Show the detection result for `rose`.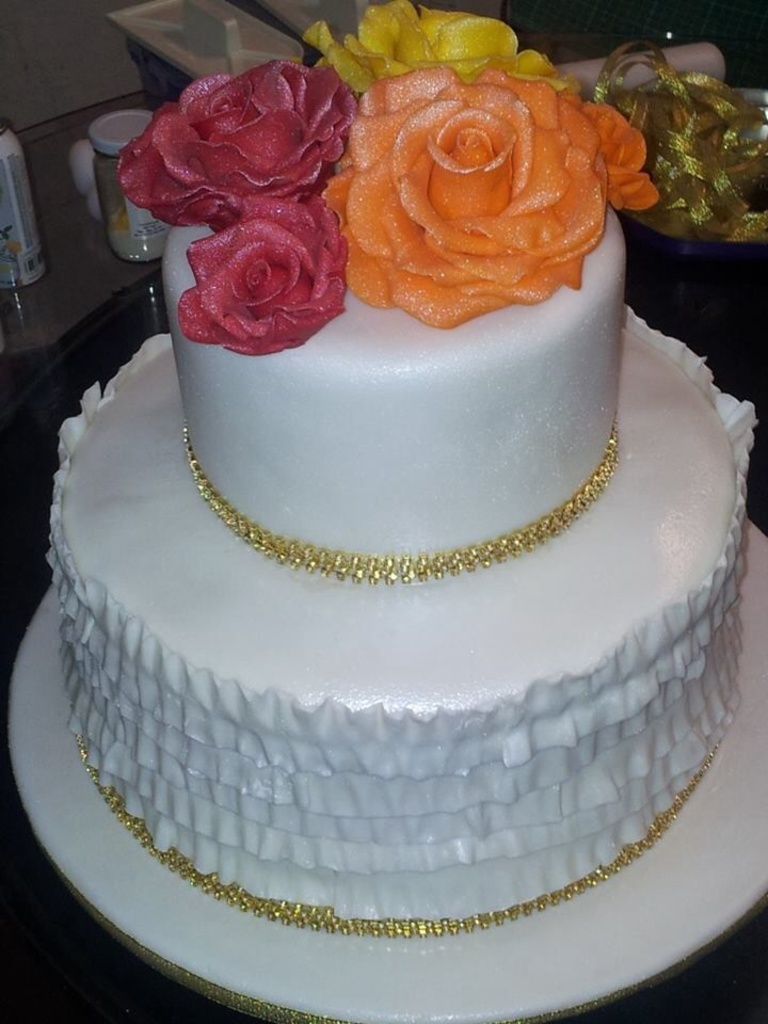
bbox=[115, 59, 365, 237].
